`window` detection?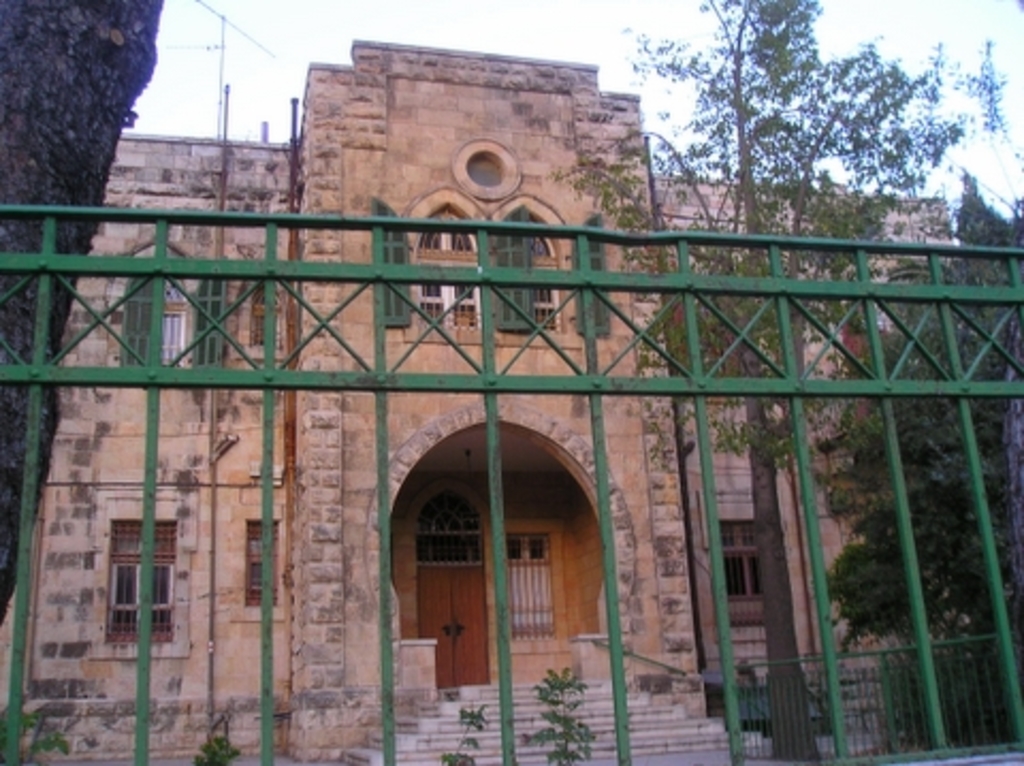
<box>115,514,177,557</box>
